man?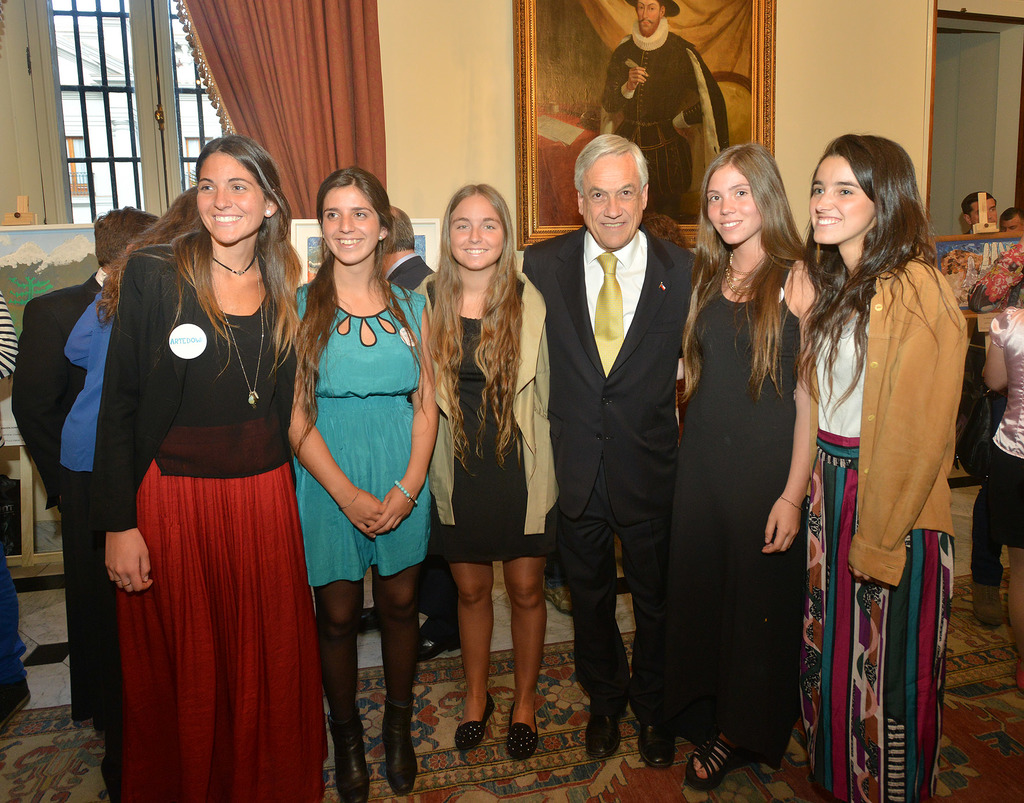
355:207:463:660
